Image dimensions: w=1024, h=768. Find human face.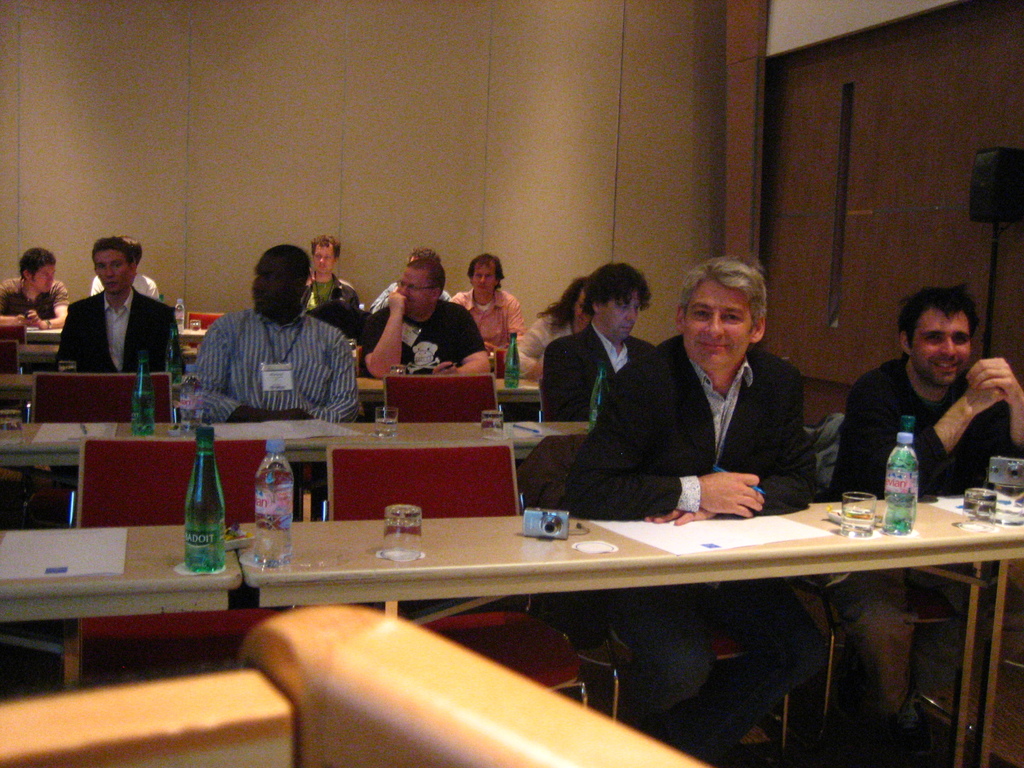
rect(909, 307, 972, 387).
